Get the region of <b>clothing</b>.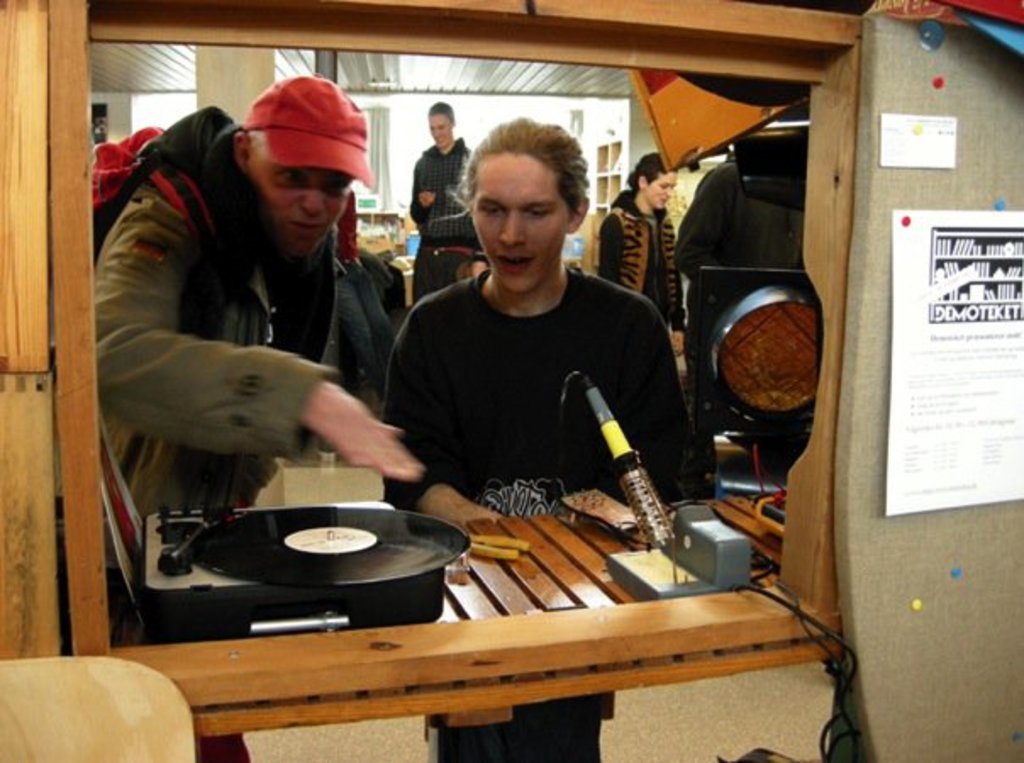
x1=373, y1=202, x2=697, y2=541.
